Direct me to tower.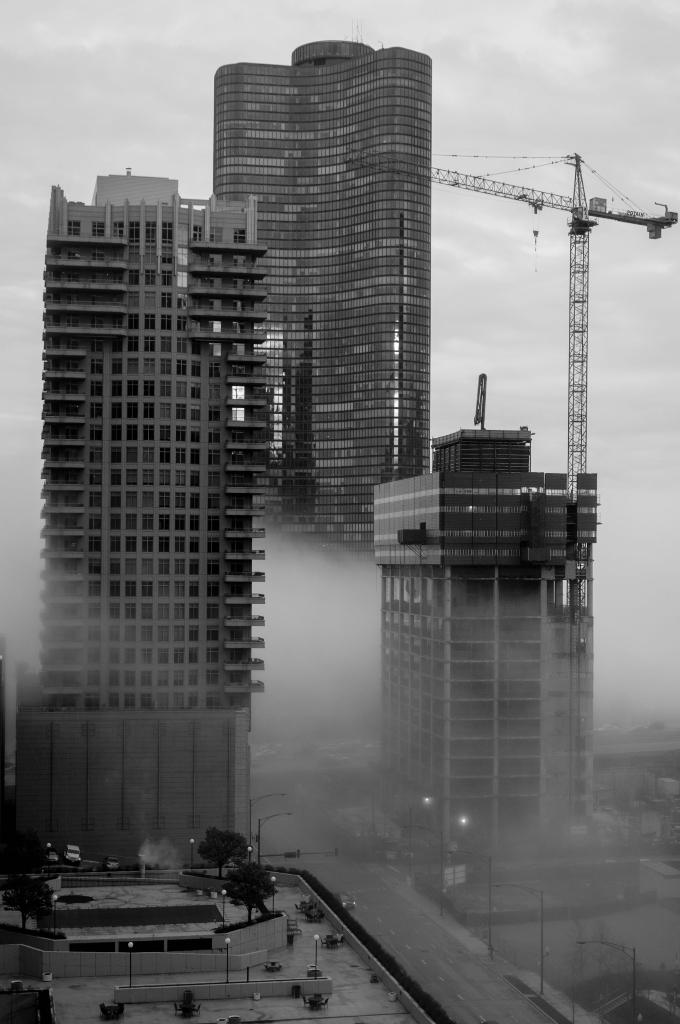
Direction: bbox=[209, 19, 445, 751].
